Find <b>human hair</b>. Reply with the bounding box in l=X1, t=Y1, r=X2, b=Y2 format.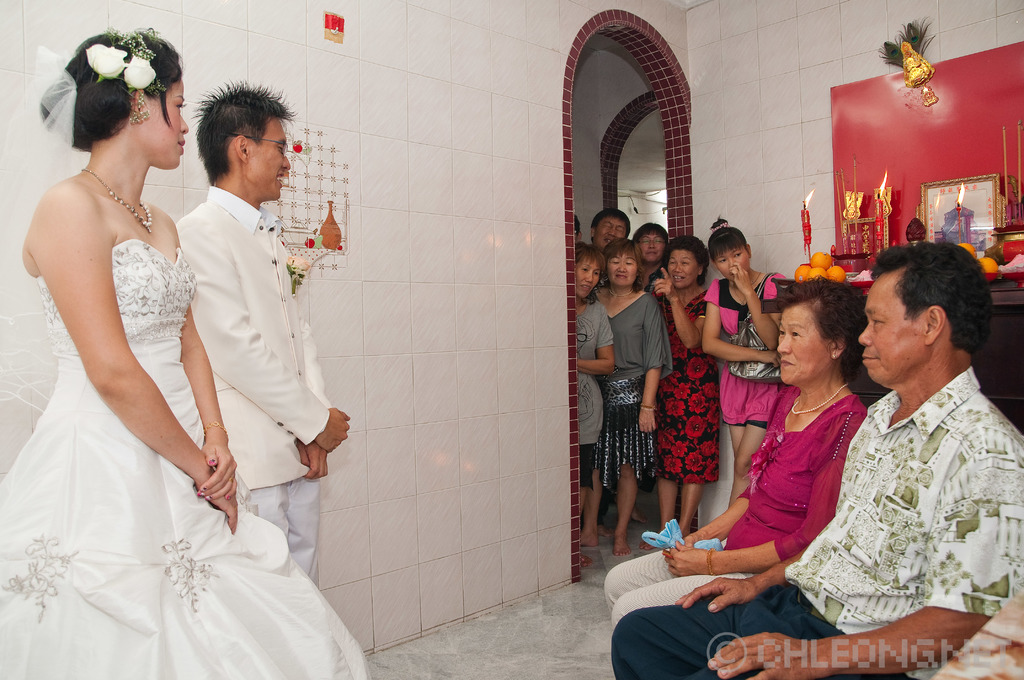
l=661, t=238, r=715, b=285.
